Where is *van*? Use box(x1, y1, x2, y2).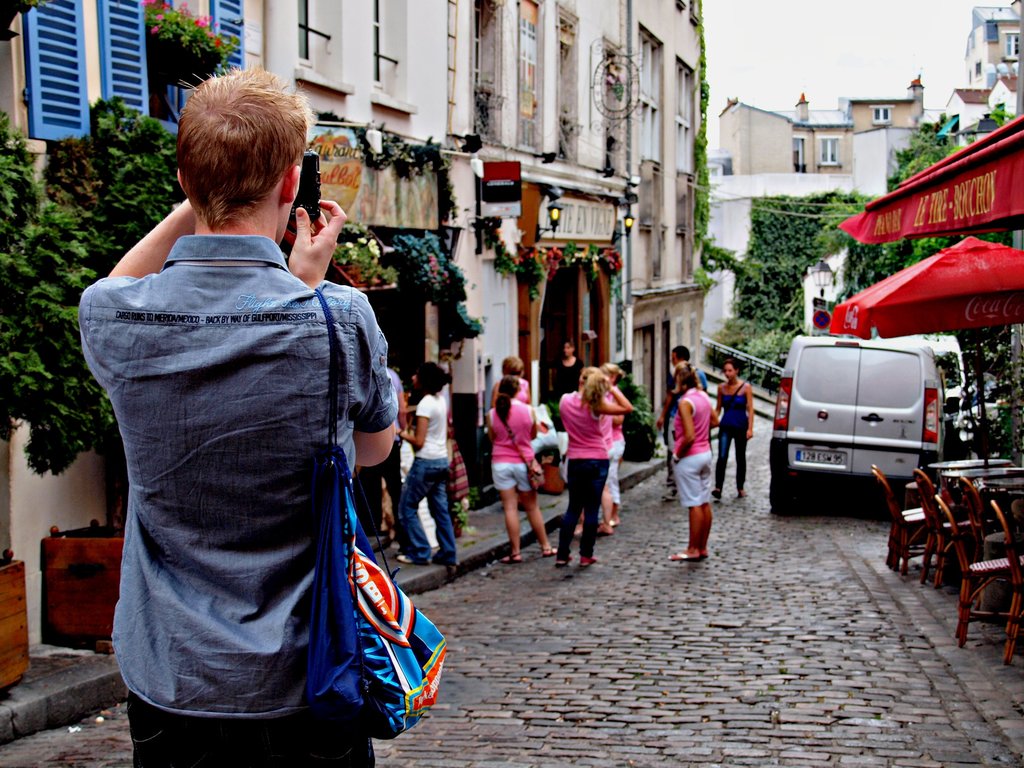
box(767, 331, 952, 520).
